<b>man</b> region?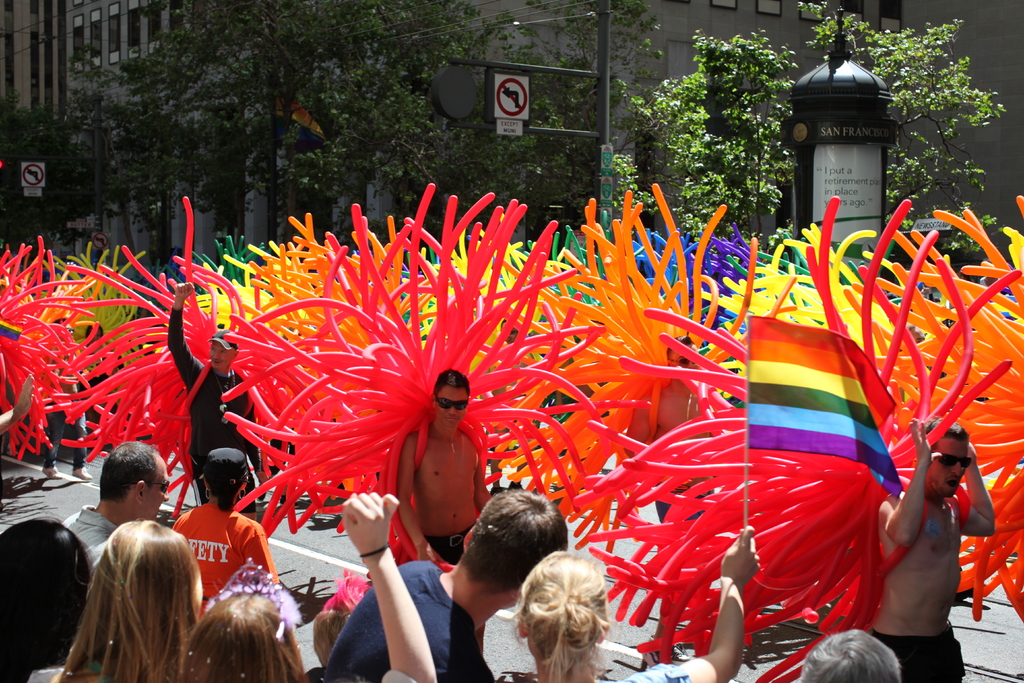
l=397, t=378, r=494, b=563
